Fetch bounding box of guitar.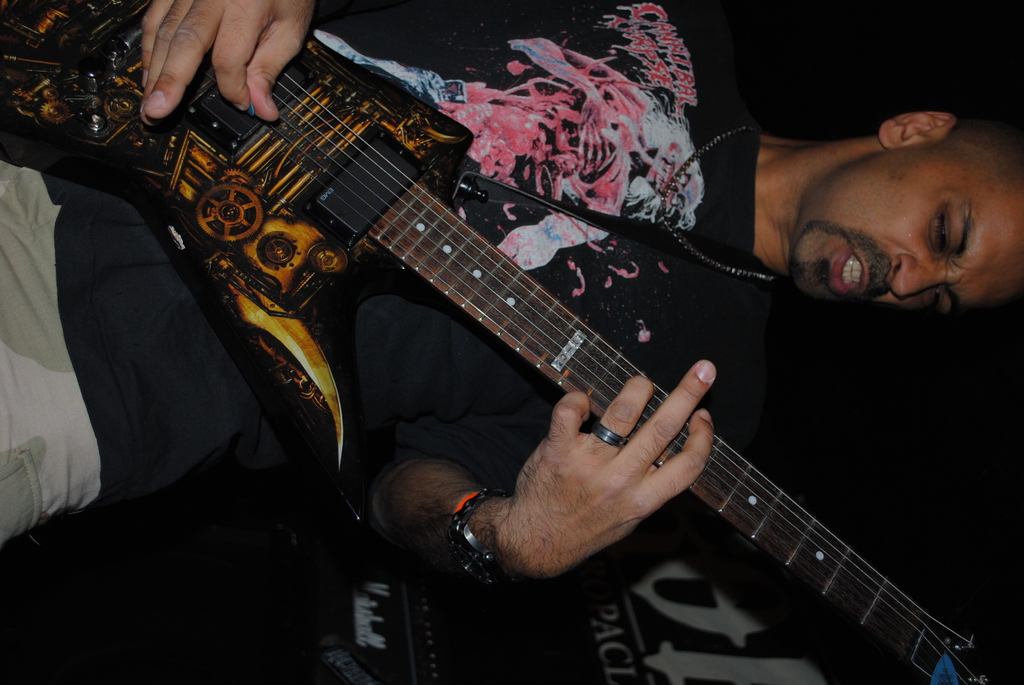
Bbox: <region>0, 0, 995, 684</region>.
